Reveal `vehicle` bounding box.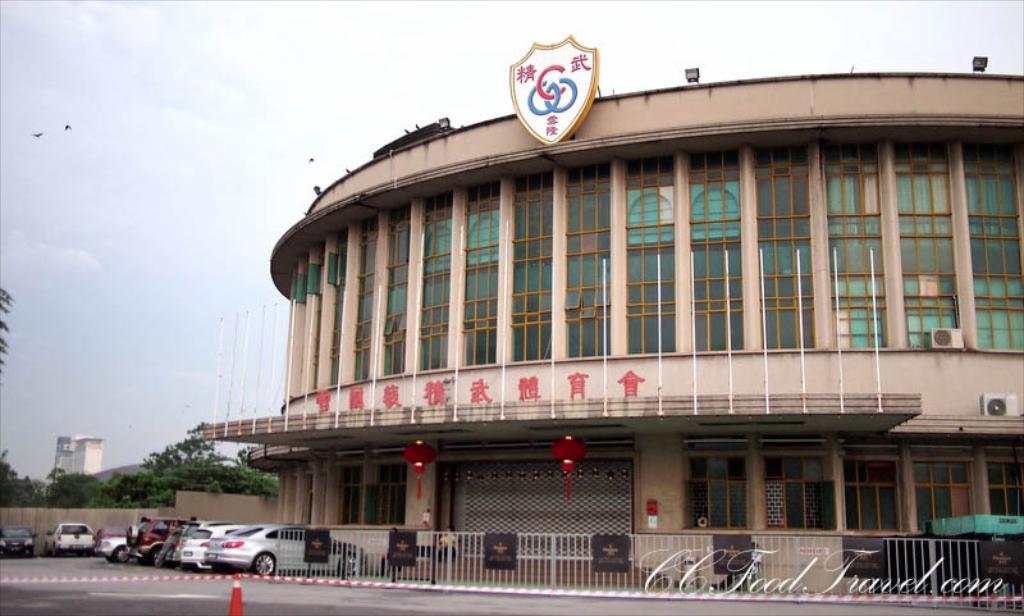
Revealed: 174/520/248/567.
